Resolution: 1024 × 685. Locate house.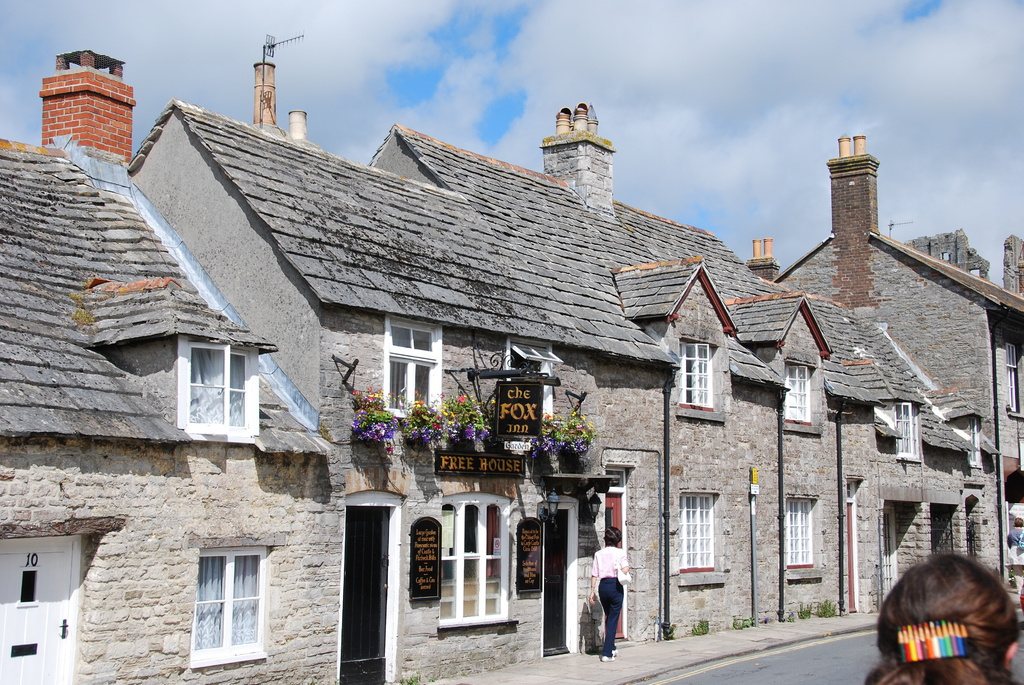
0:56:1023:684.
